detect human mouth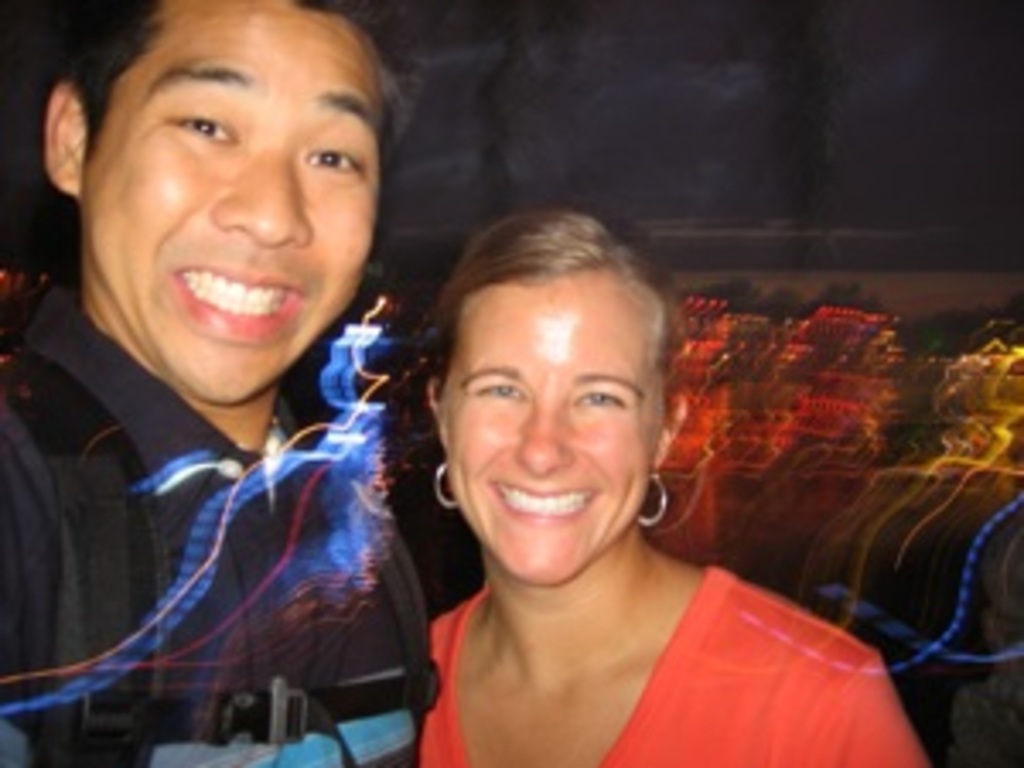
{"left": 157, "top": 253, "right": 304, "bottom": 345}
